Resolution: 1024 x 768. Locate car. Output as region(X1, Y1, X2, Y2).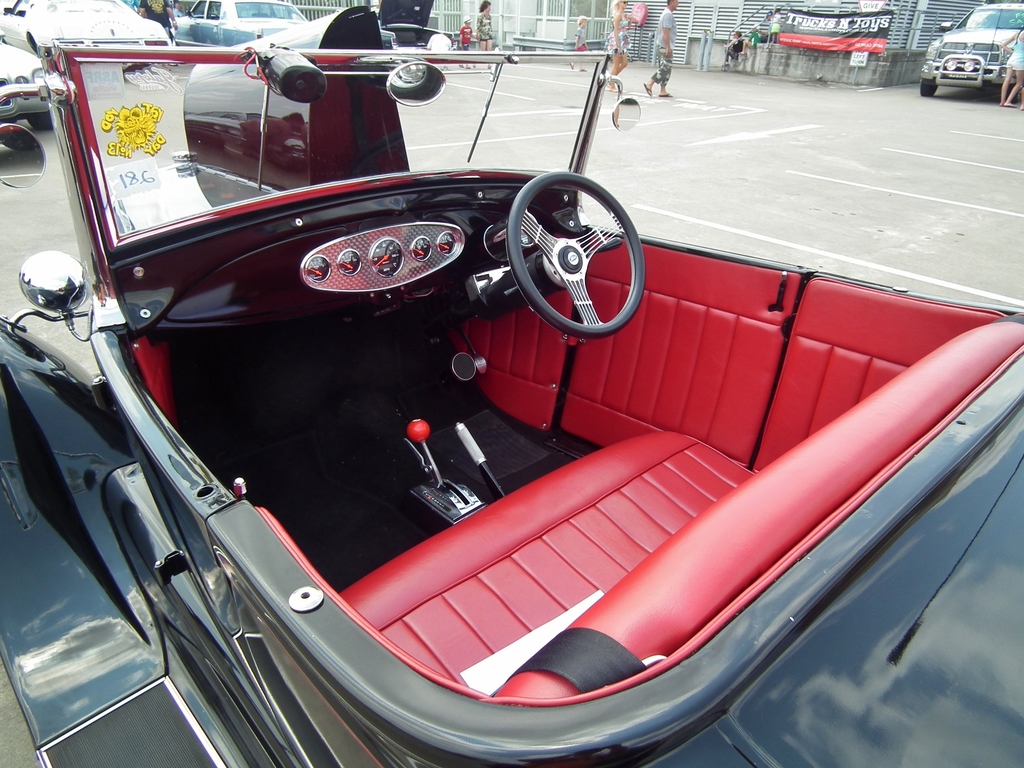
region(0, 45, 72, 138).
